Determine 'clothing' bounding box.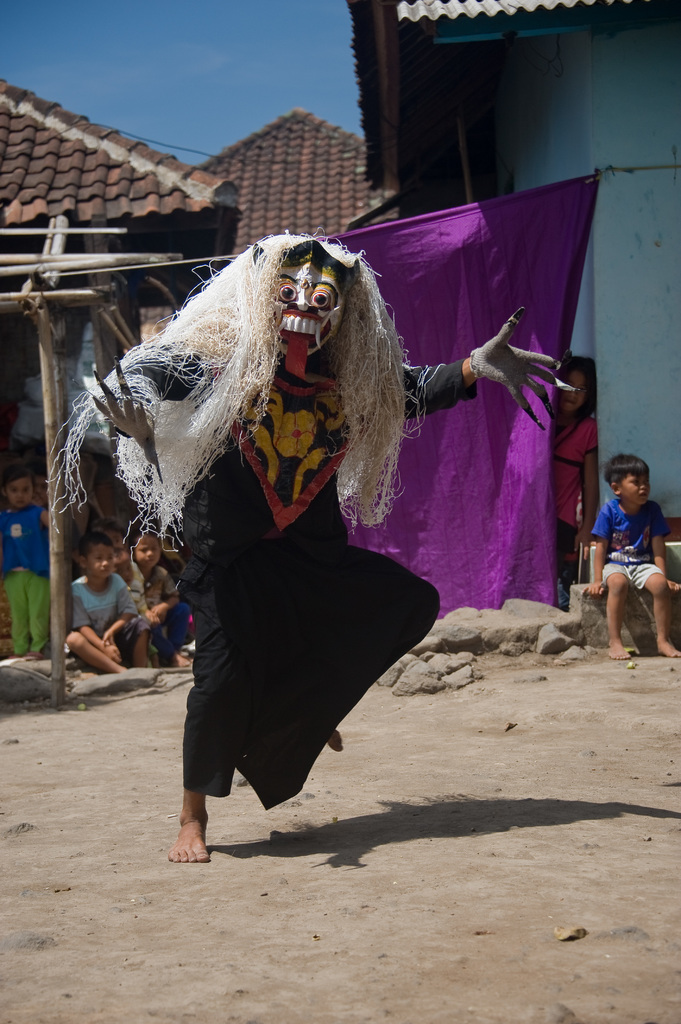
Determined: l=72, t=573, r=149, b=653.
